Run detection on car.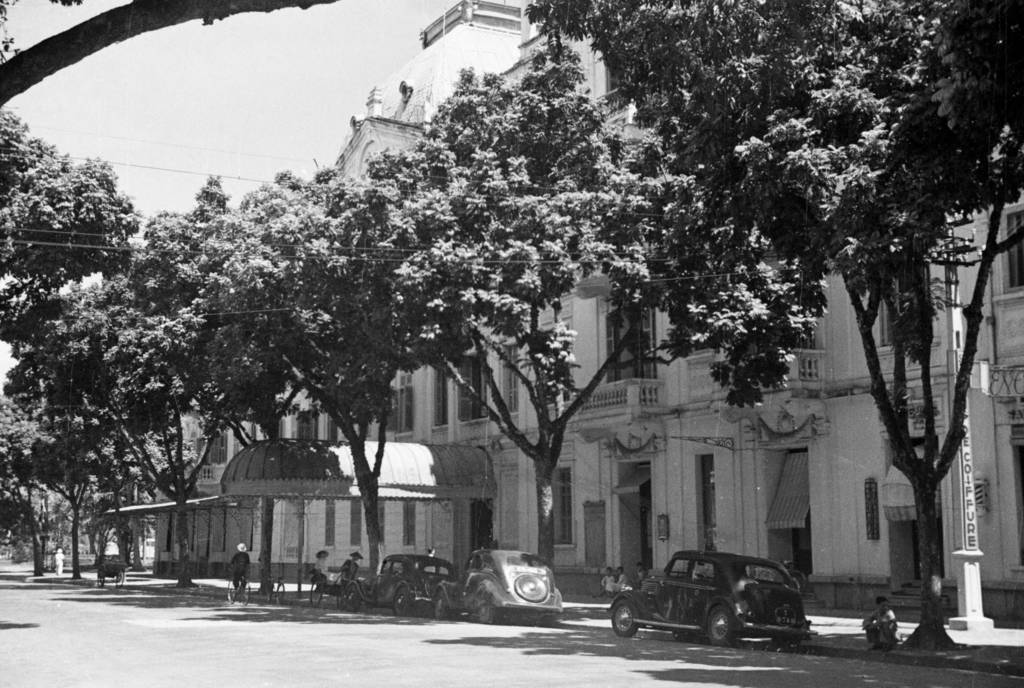
Result: 609,548,806,647.
